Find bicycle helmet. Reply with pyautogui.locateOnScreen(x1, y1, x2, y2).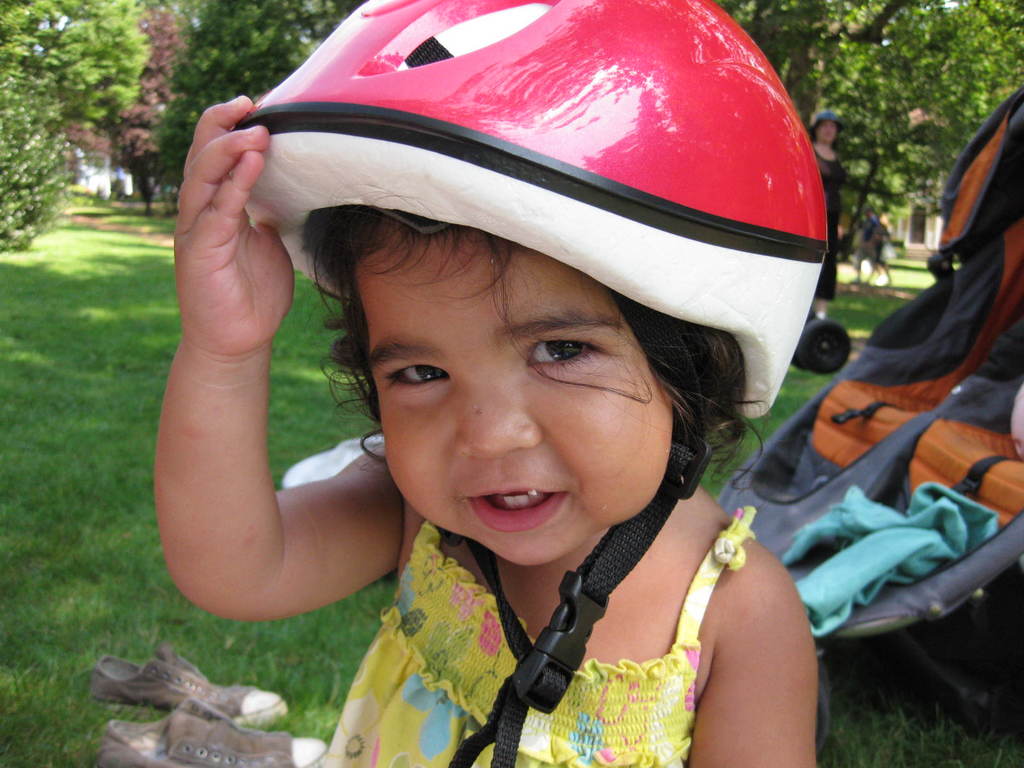
pyautogui.locateOnScreen(243, 0, 830, 765).
